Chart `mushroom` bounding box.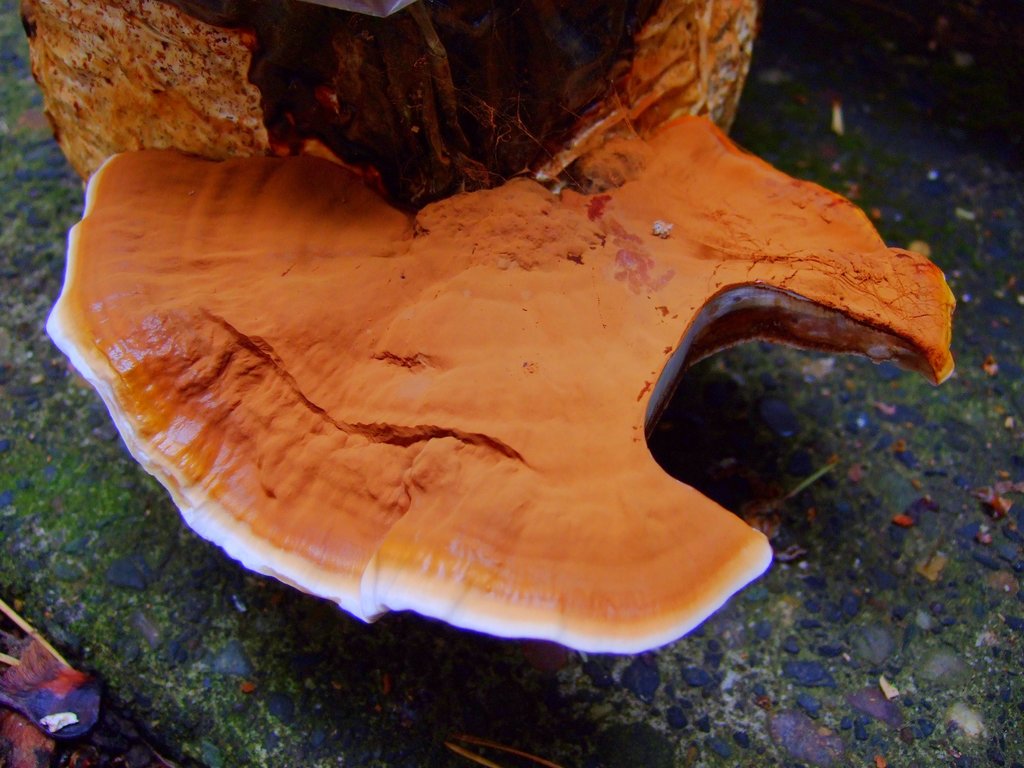
Charted: box=[0, 107, 972, 679].
